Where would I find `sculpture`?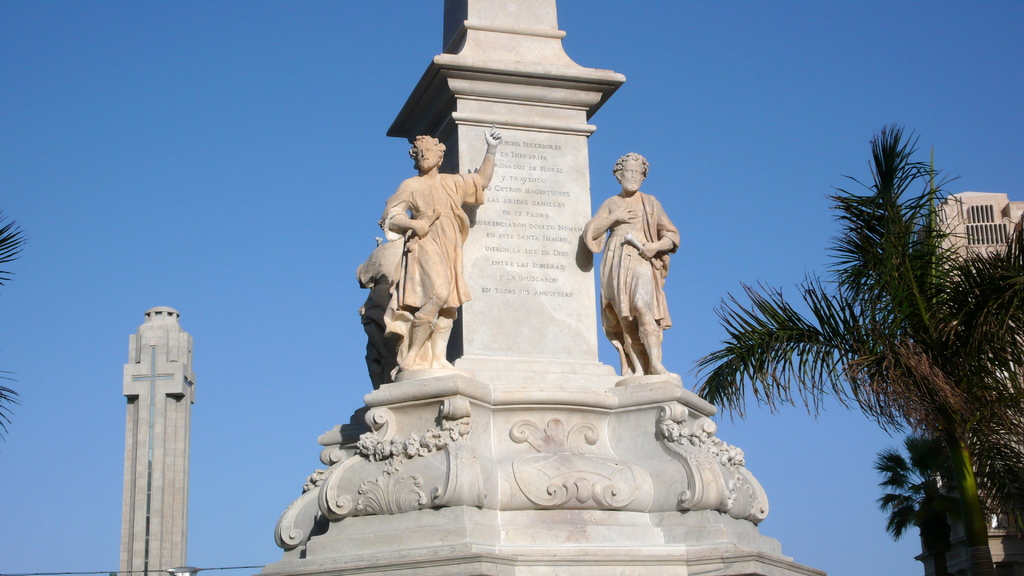
At (351, 212, 405, 386).
